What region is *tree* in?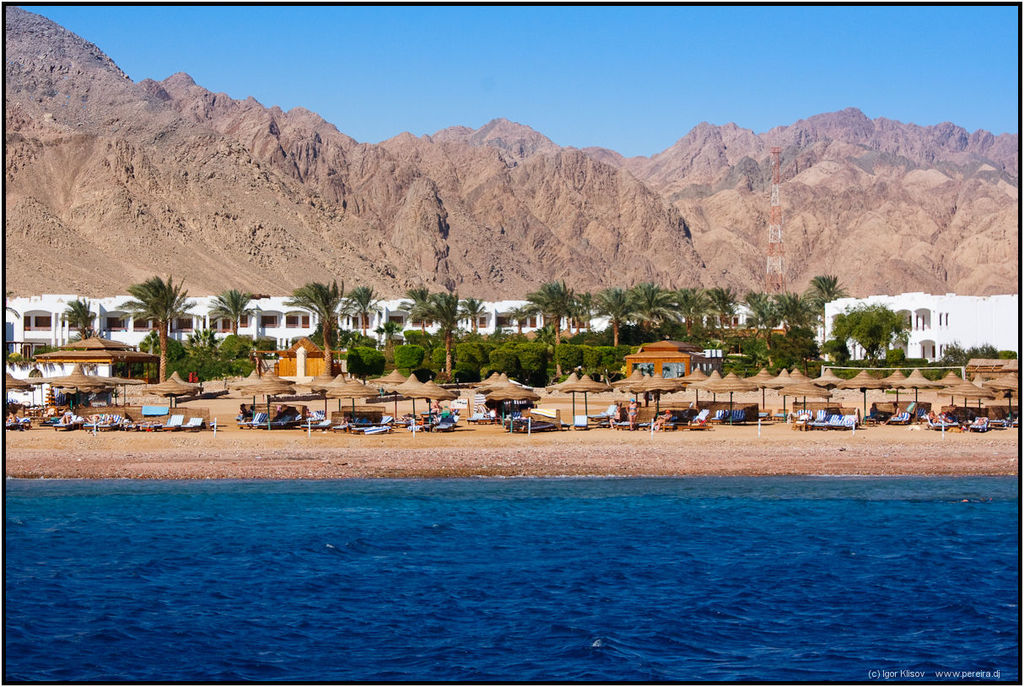
[left=659, top=283, right=685, bottom=337].
